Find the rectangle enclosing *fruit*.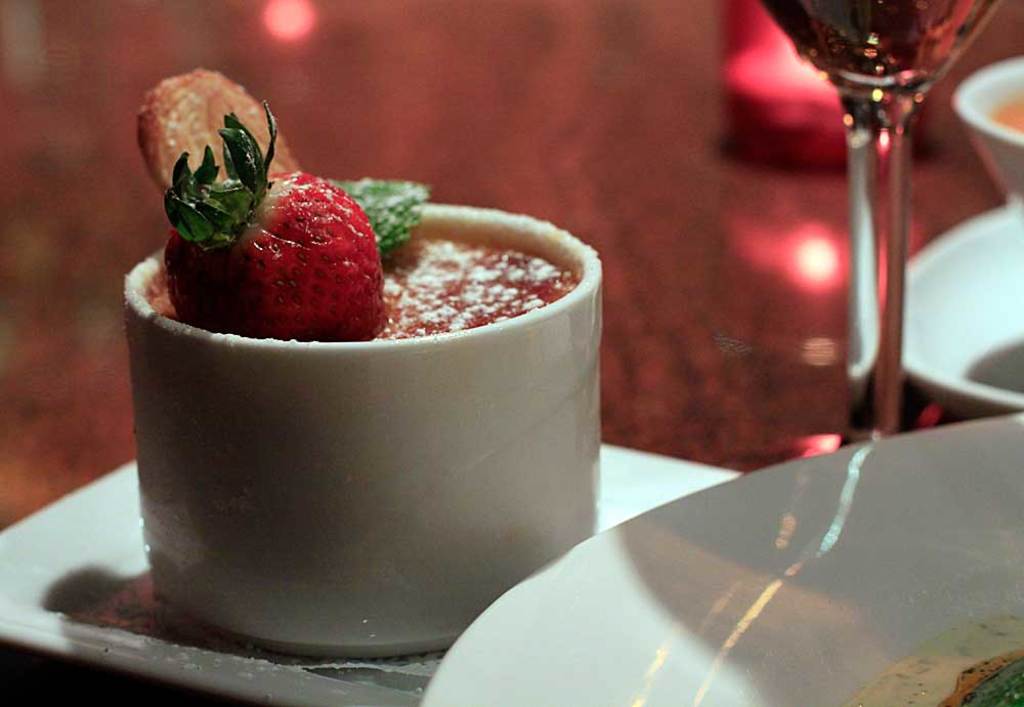
BBox(172, 152, 384, 338).
